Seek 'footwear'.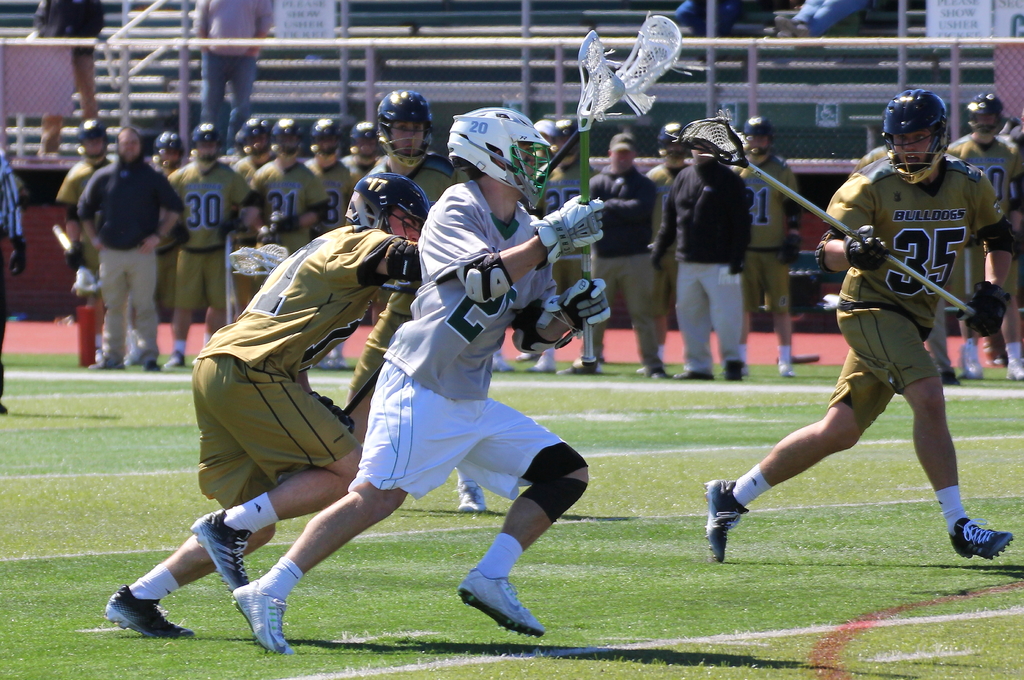
l=458, t=486, r=486, b=518.
